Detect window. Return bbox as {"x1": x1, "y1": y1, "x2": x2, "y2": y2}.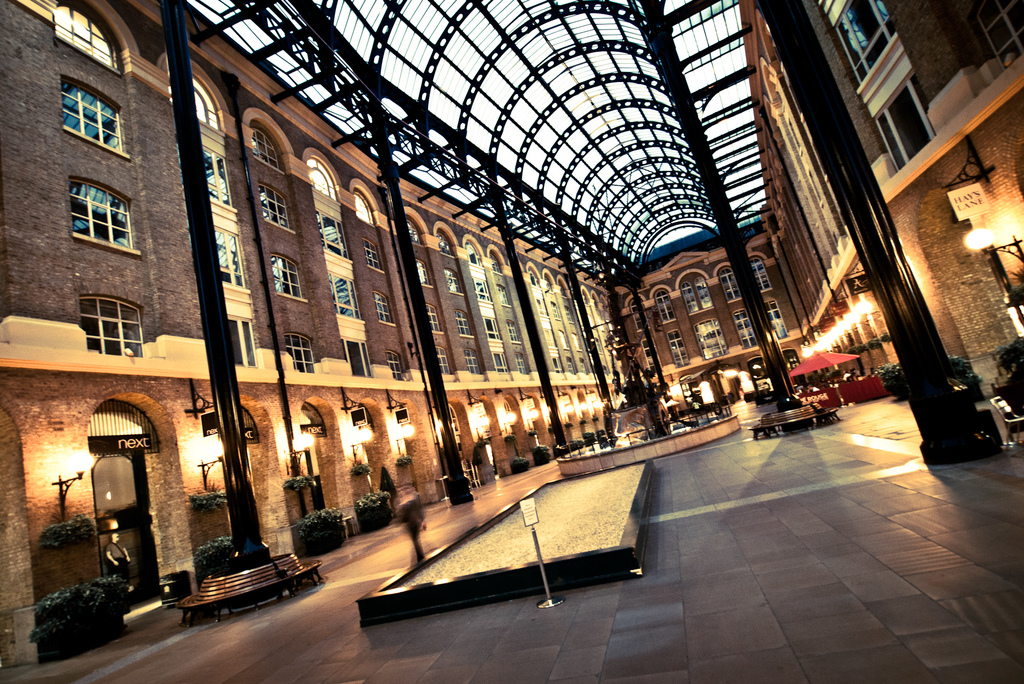
{"x1": 824, "y1": 0, "x2": 892, "y2": 91}.
